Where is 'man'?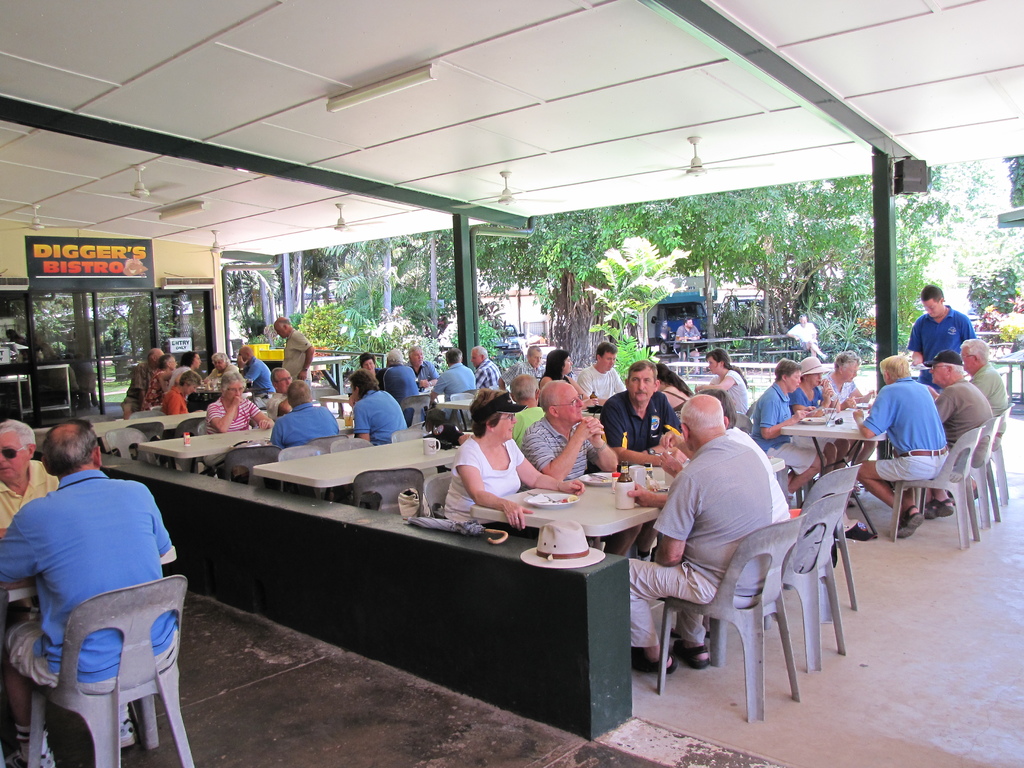
<region>784, 312, 831, 357</region>.
